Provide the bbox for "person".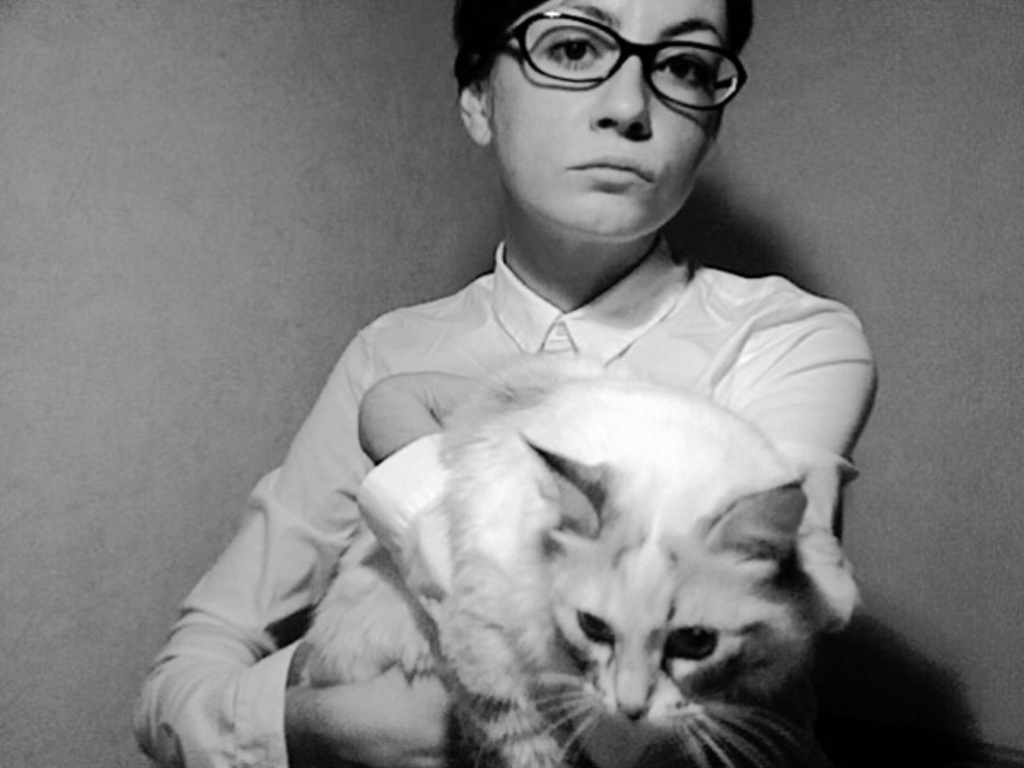
x1=145, y1=12, x2=928, y2=763.
